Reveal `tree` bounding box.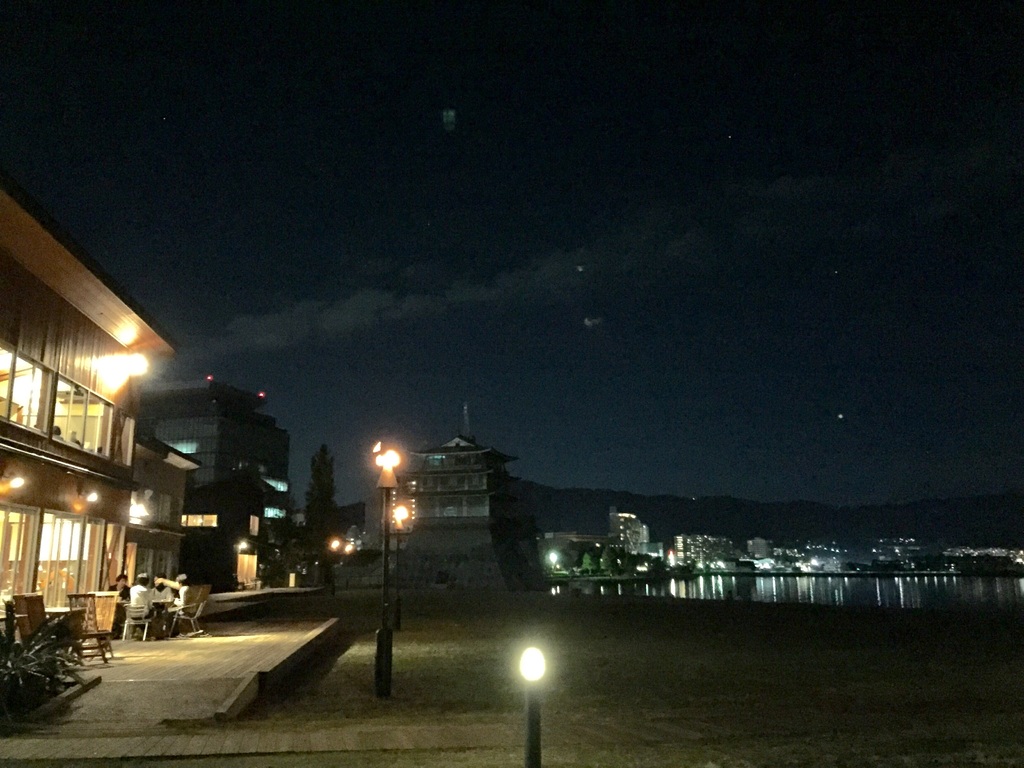
Revealed: bbox=(300, 444, 340, 597).
